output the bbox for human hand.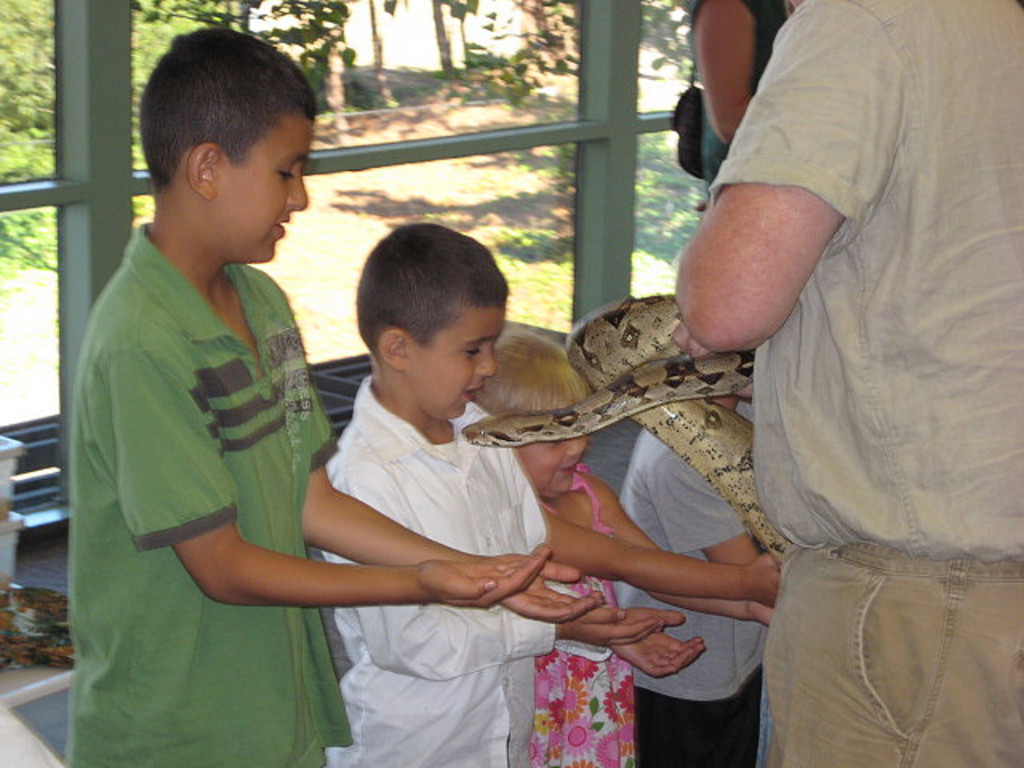
pyautogui.locateOnScreen(746, 547, 779, 606).
